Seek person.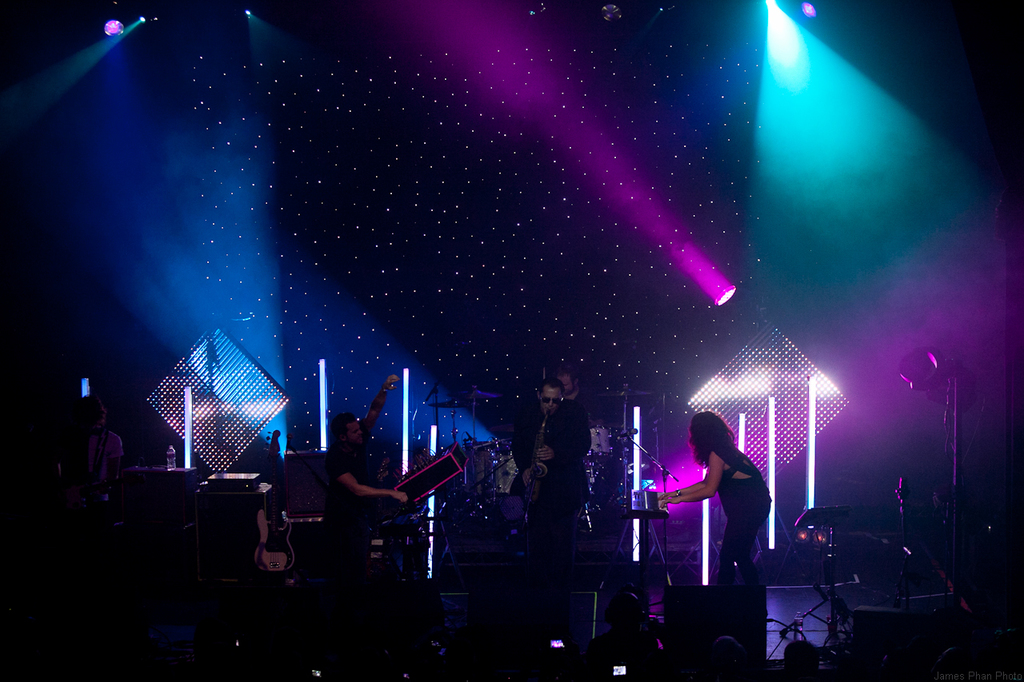
box=[554, 369, 602, 428].
